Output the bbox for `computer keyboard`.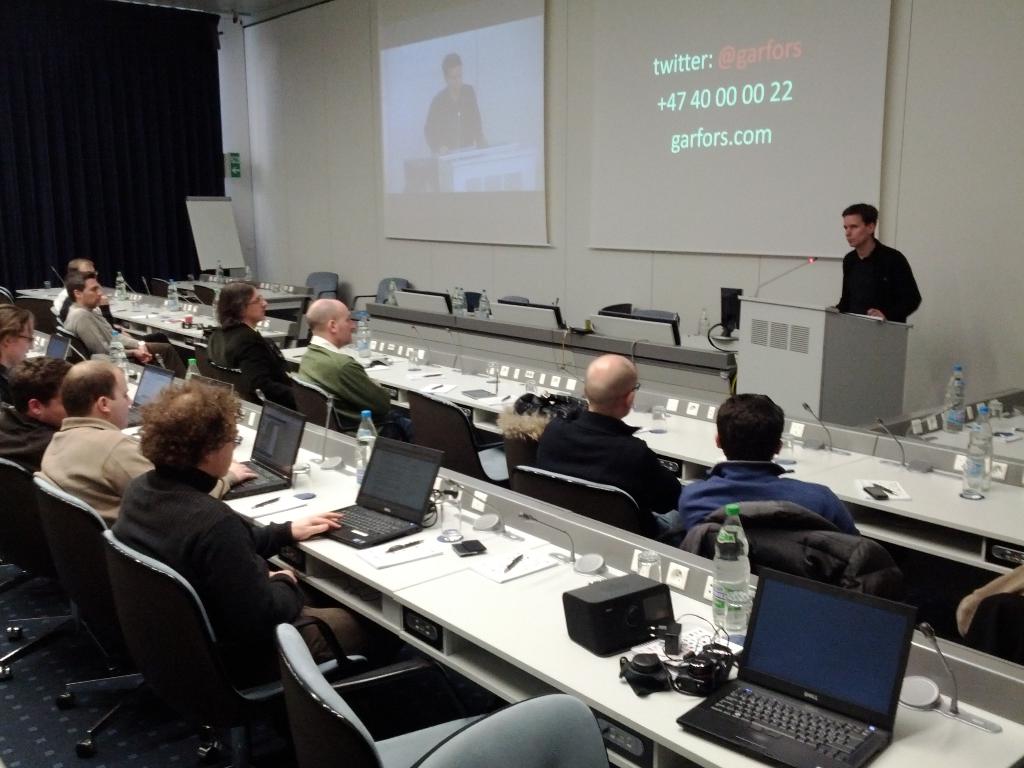
x1=128, y1=407, x2=143, y2=426.
